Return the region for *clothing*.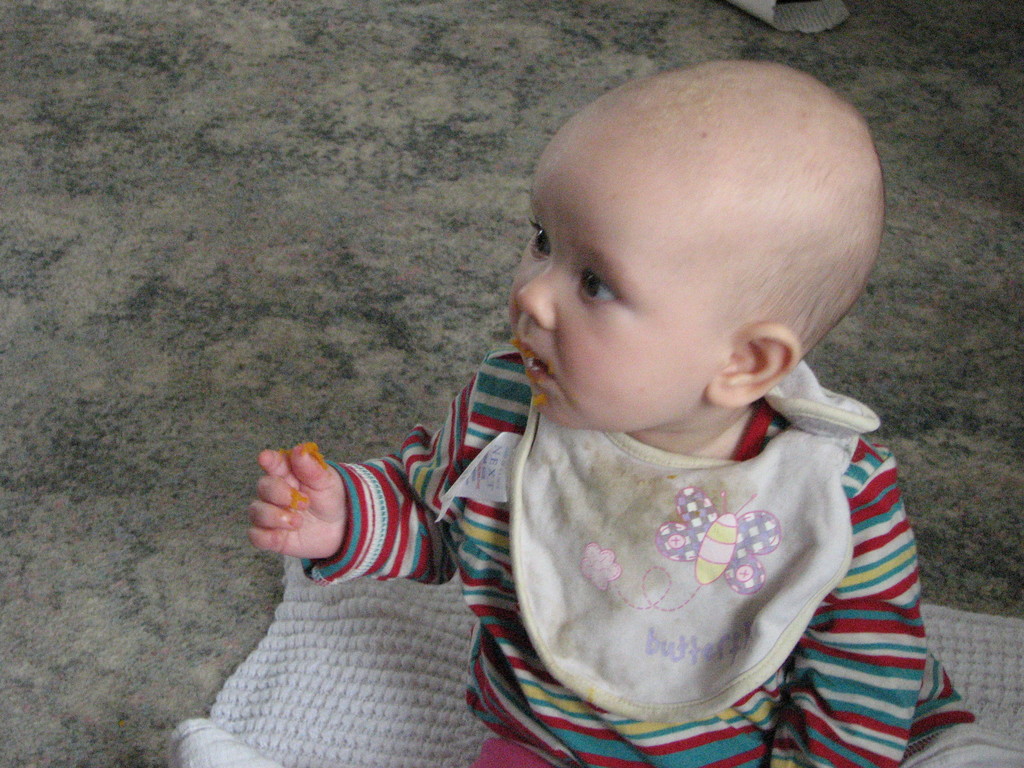
pyautogui.locateOnScreen(300, 342, 1023, 767).
